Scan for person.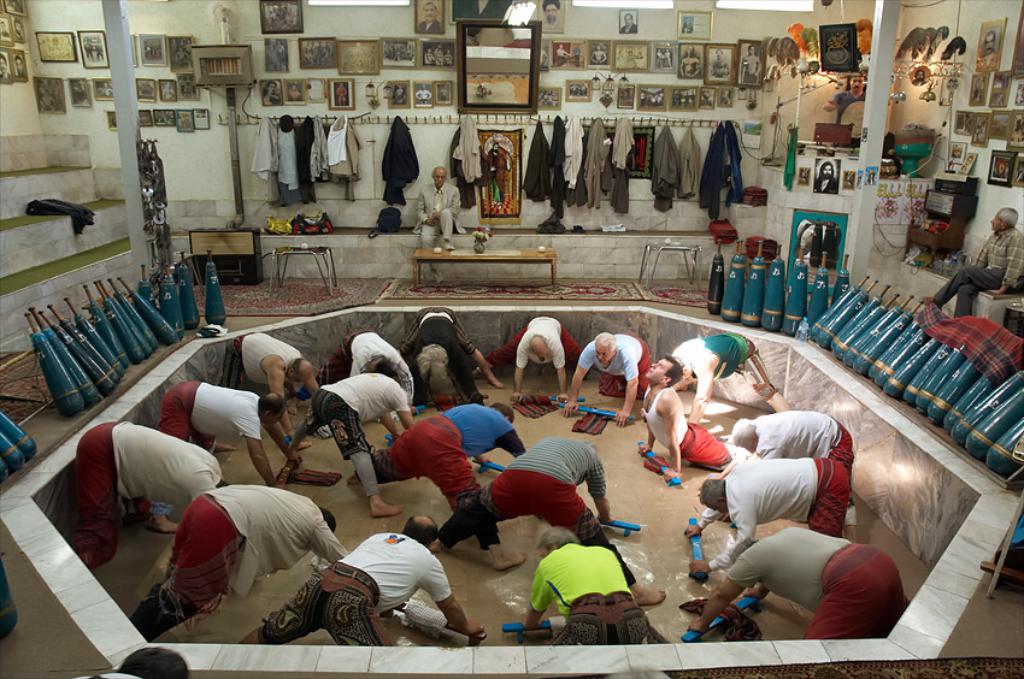
Scan result: (left=669, top=333, right=767, bottom=418).
